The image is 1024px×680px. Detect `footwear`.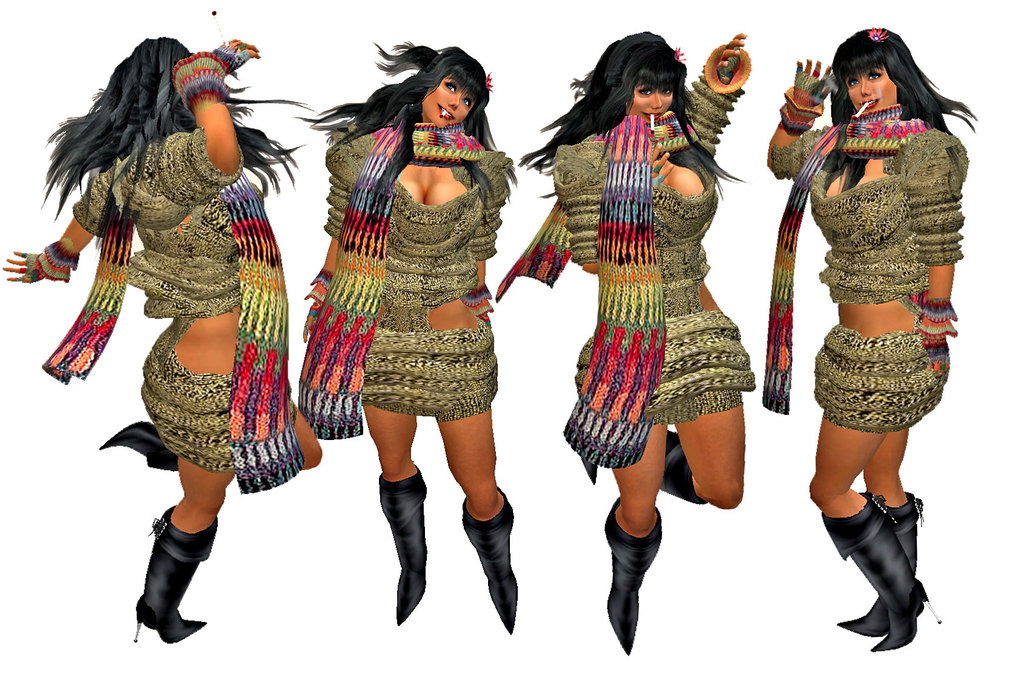
Detection: detection(129, 505, 205, 643).
